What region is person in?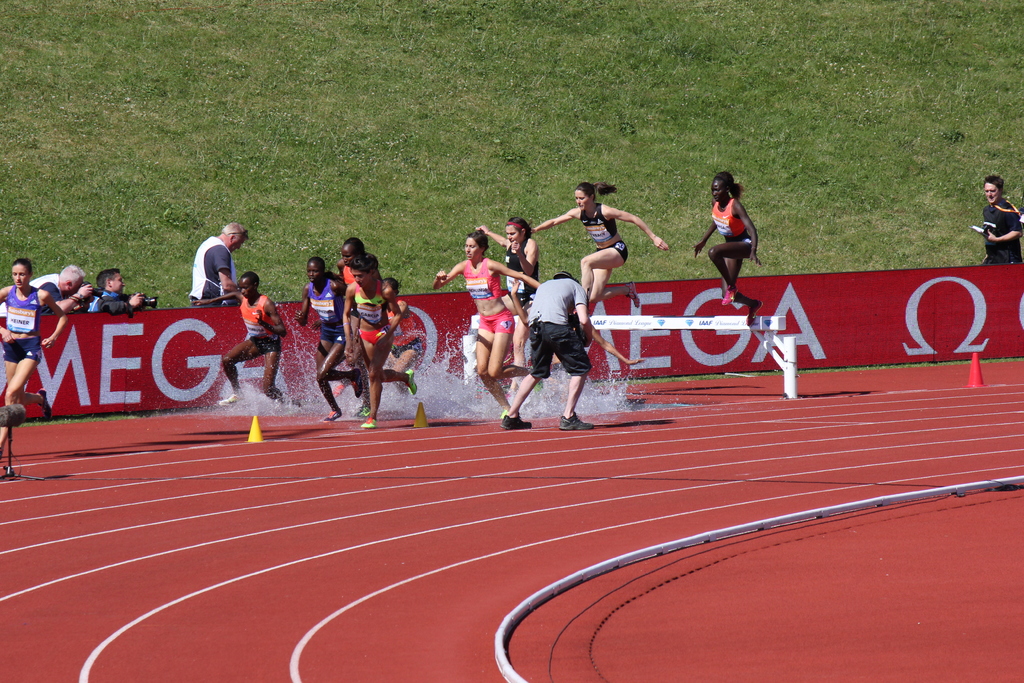
x1=333 y1=240 x2=363 y2=295.
